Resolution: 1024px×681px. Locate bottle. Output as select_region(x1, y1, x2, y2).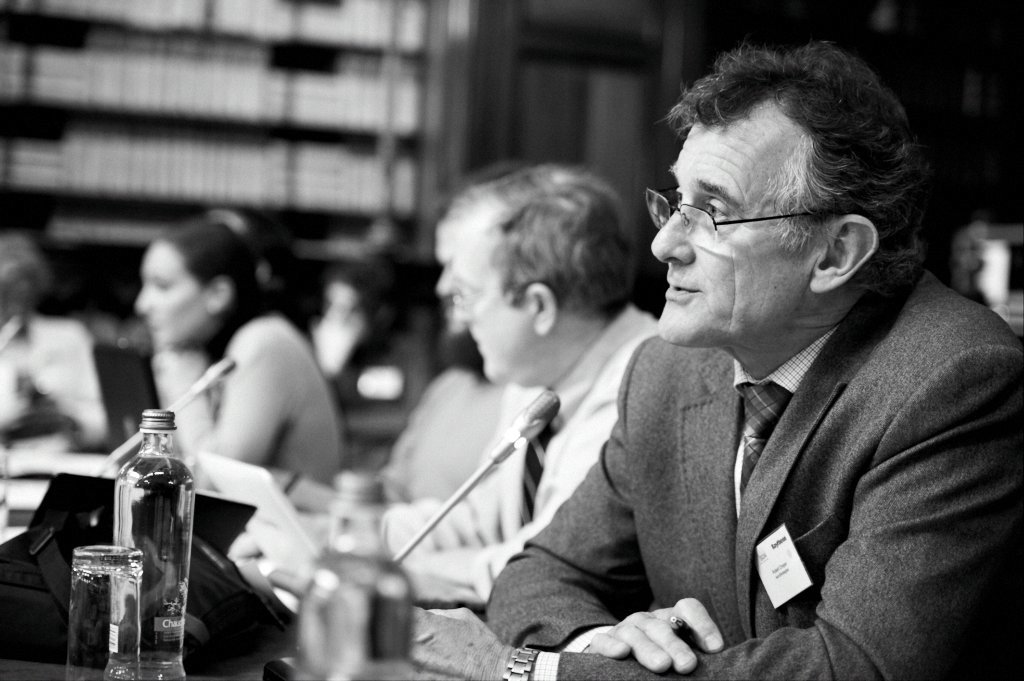
select_region(297, 467, 415, 680).
